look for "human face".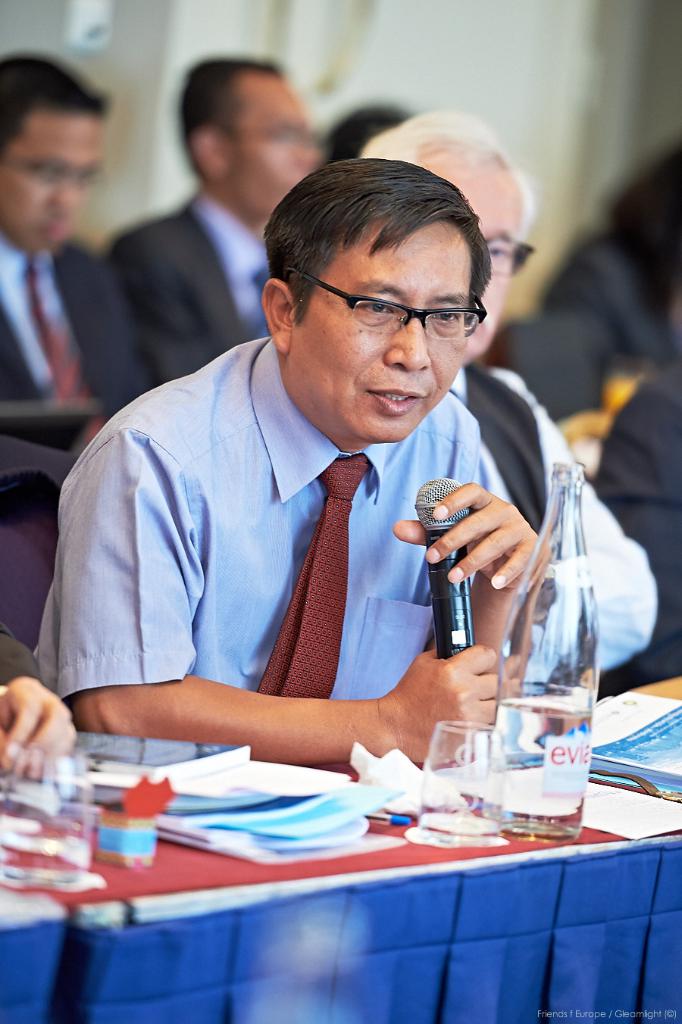
Found: l=423, t=154, r=530, b=371.
